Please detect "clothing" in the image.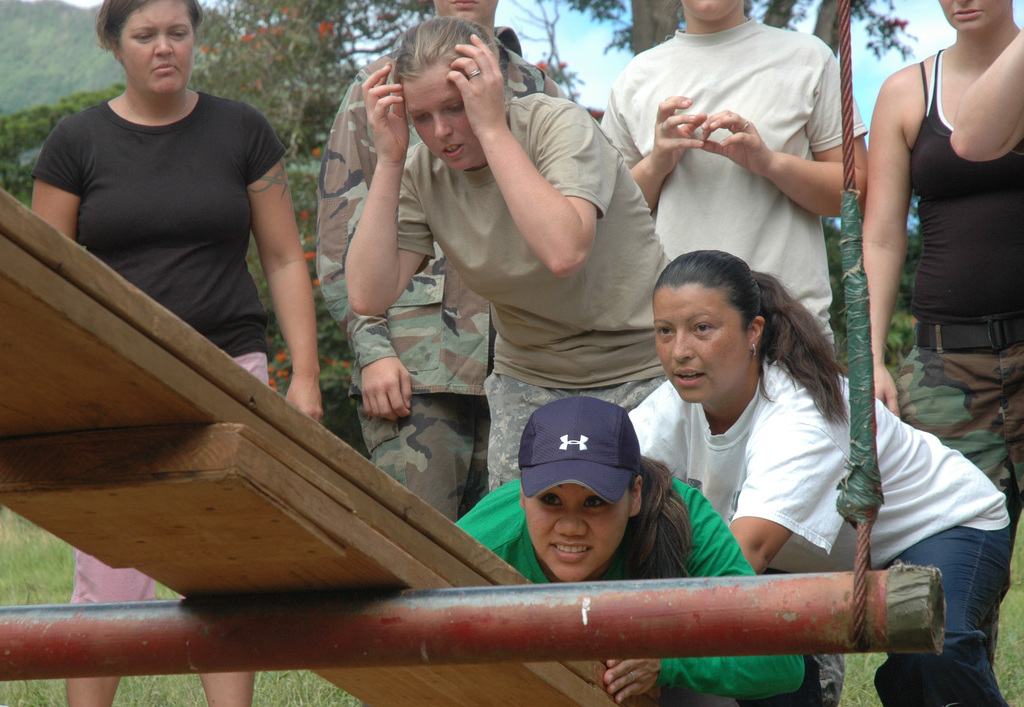
bbox=[906, 59, 1023, 505].
